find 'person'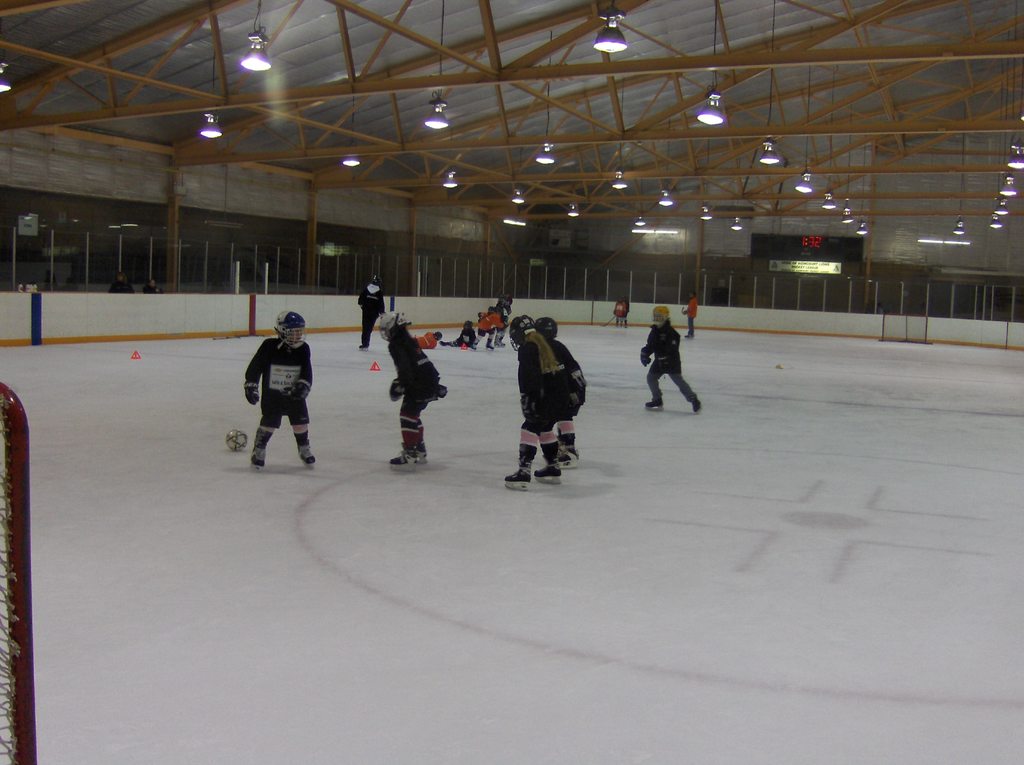
348 273 398 348
